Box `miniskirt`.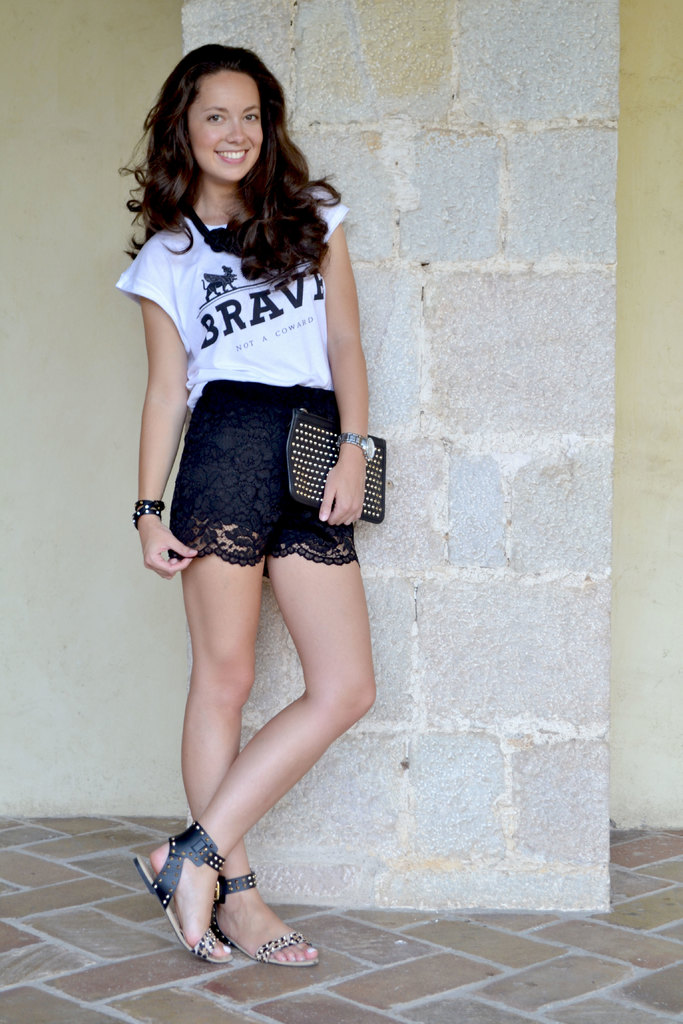
<bbox>163, 378, 365, 579</bbox>.
